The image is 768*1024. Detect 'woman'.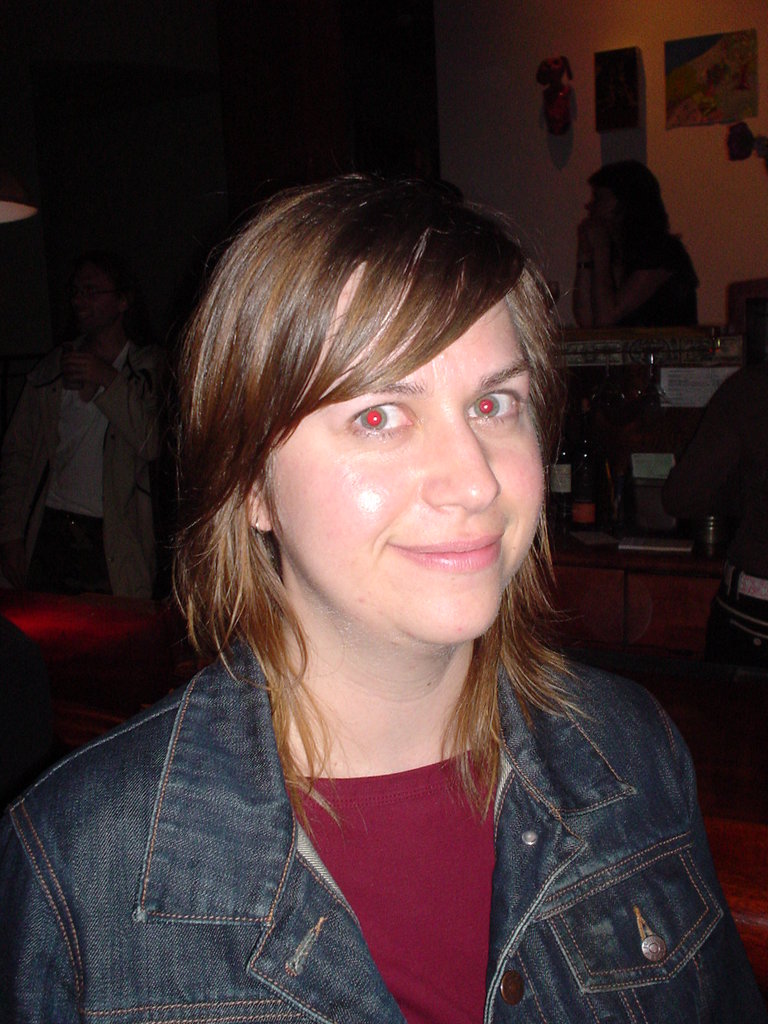
Detection: crop(33, 155, 743, 1023).
